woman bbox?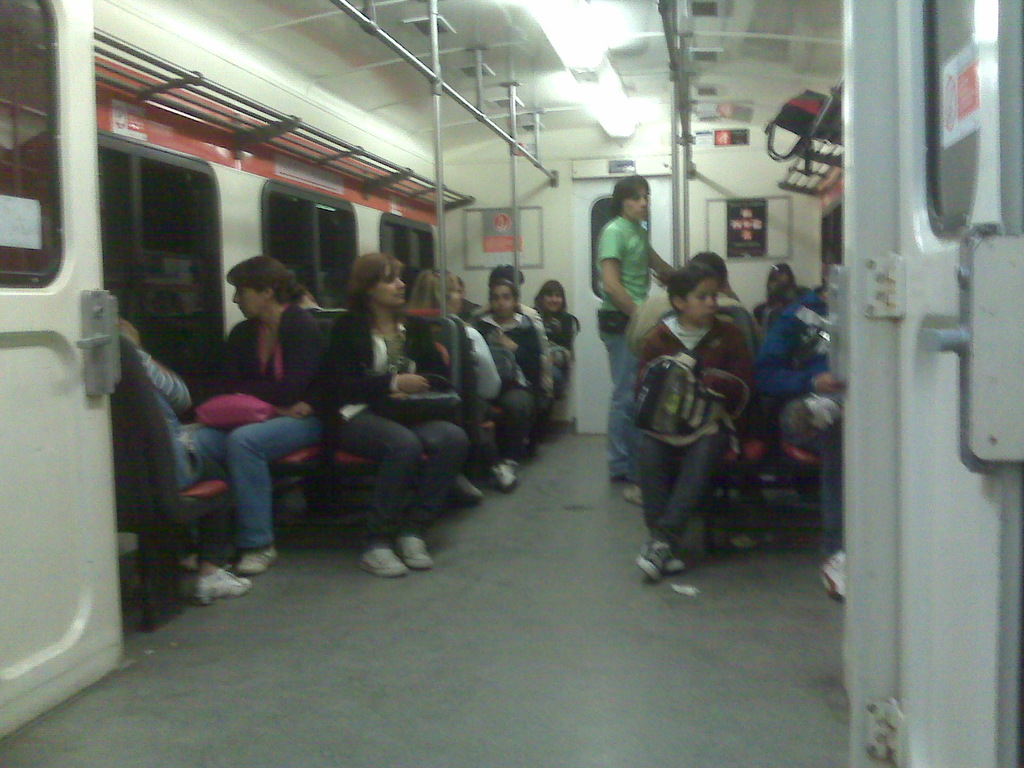
[632, 262, 756, 581]
